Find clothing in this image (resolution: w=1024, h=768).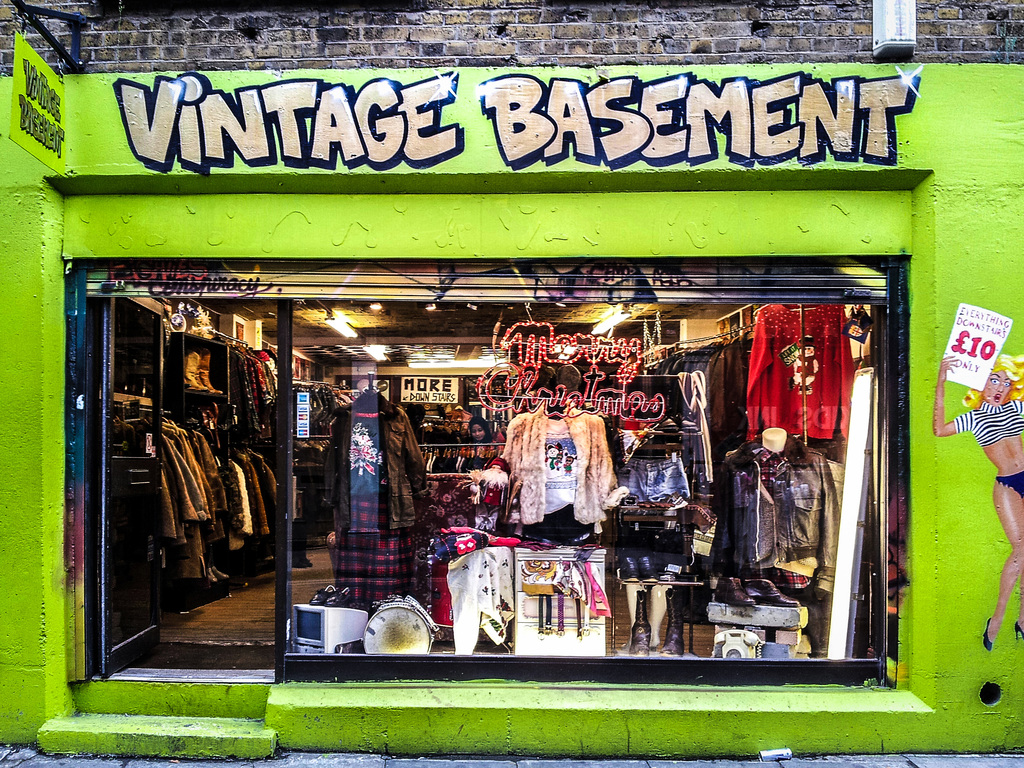
[left=451, top=547, right=517, bottom=674].
